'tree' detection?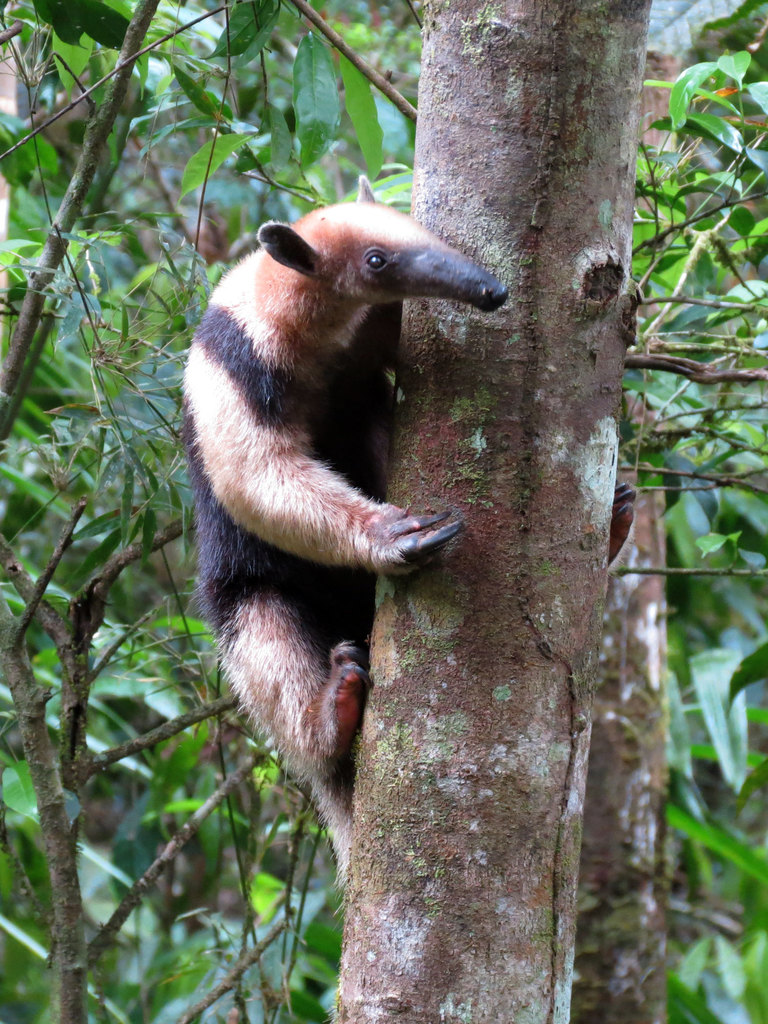
0 0 767 1023
